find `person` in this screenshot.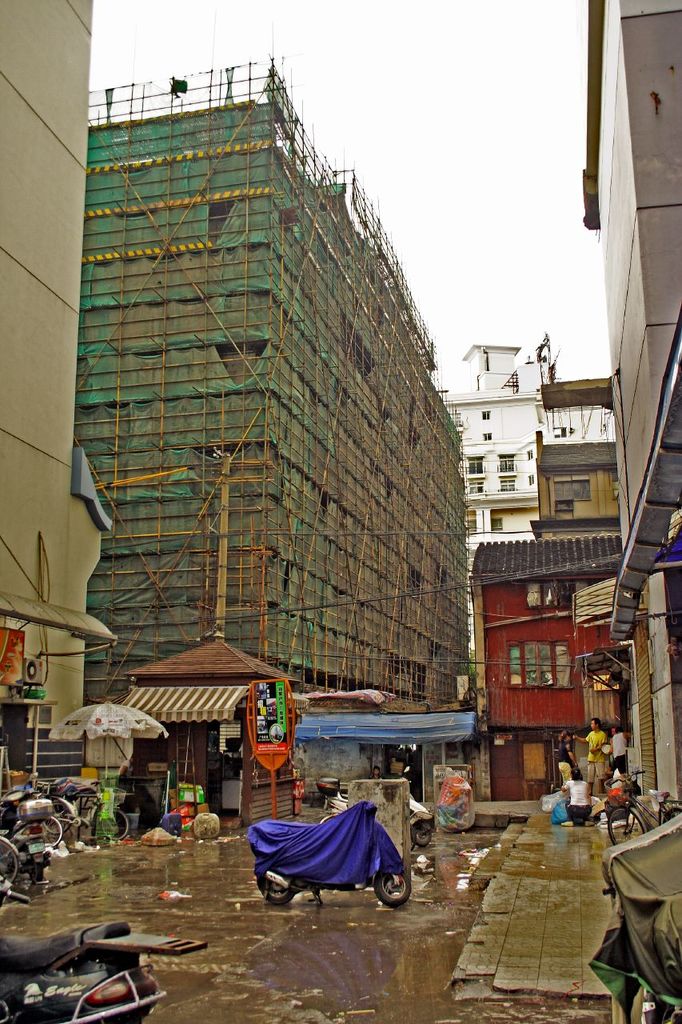
The bounding box for `person` is <bbox>604, 722, 632, 784</bbox>.
